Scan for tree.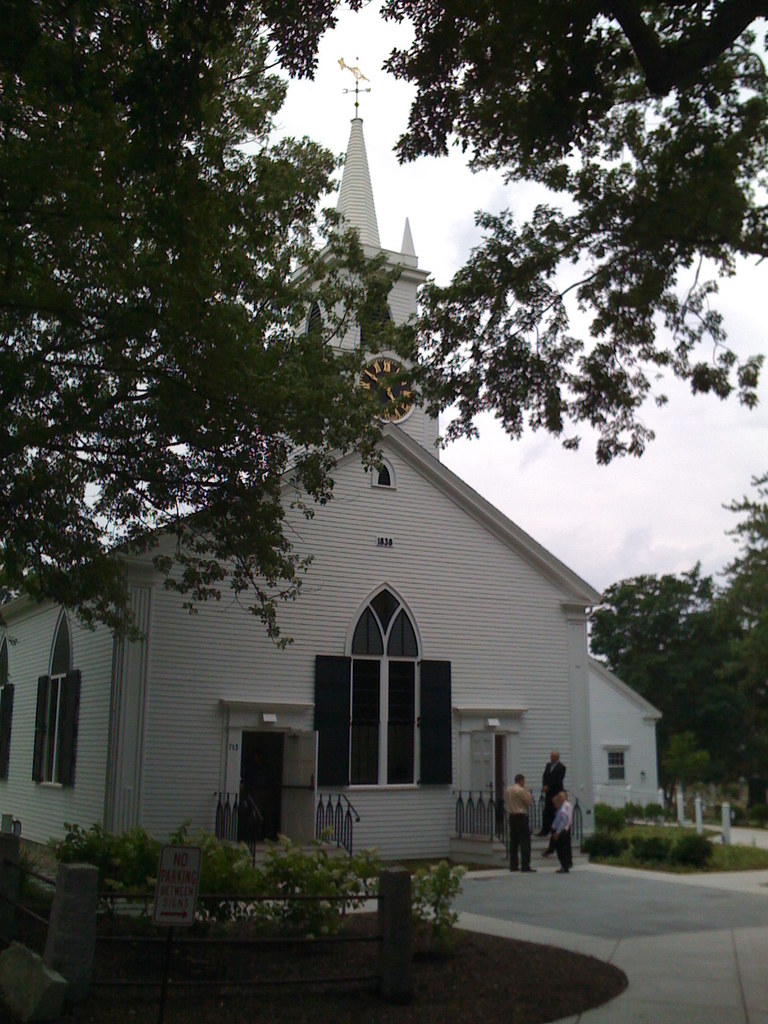
Scan result: box=[0, 0, 406, 652].
